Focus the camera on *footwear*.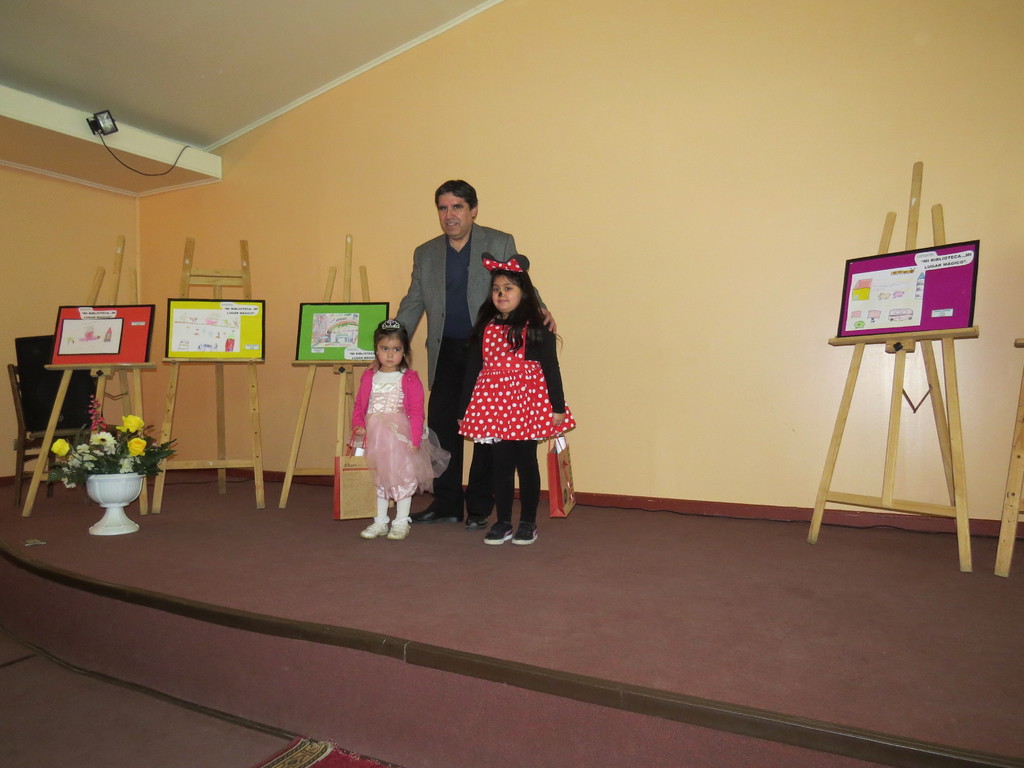
Focus region: crop(467, 516, 486, 528).
